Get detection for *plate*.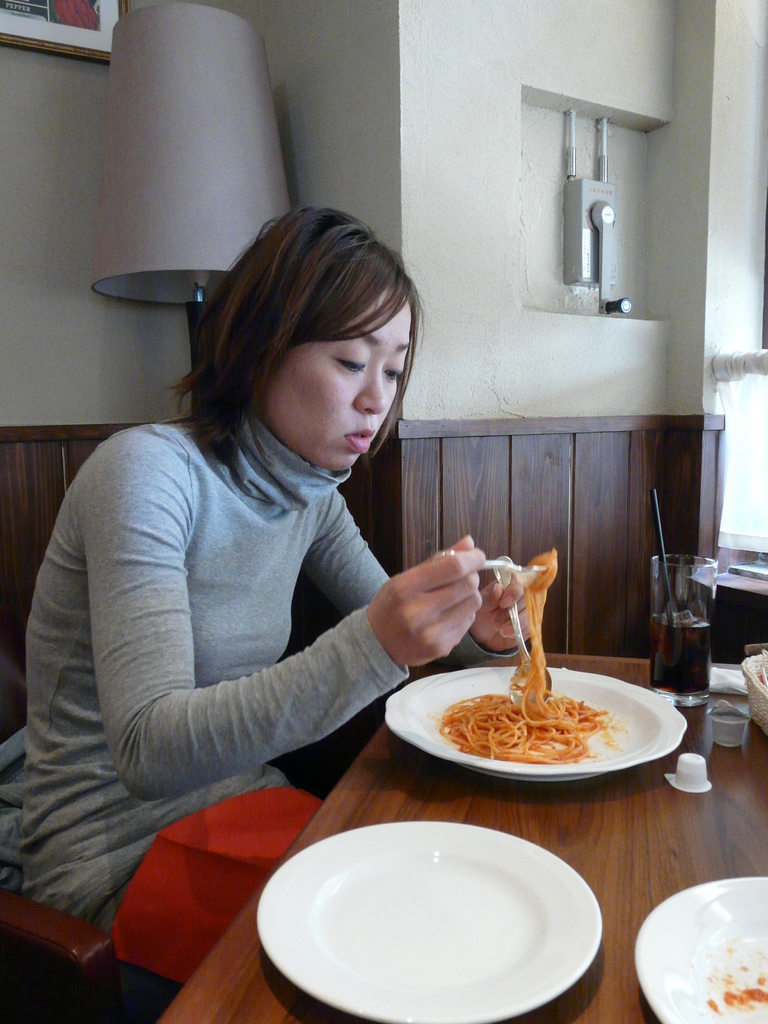
Detection: BBox(387, 662, 685, 780).
